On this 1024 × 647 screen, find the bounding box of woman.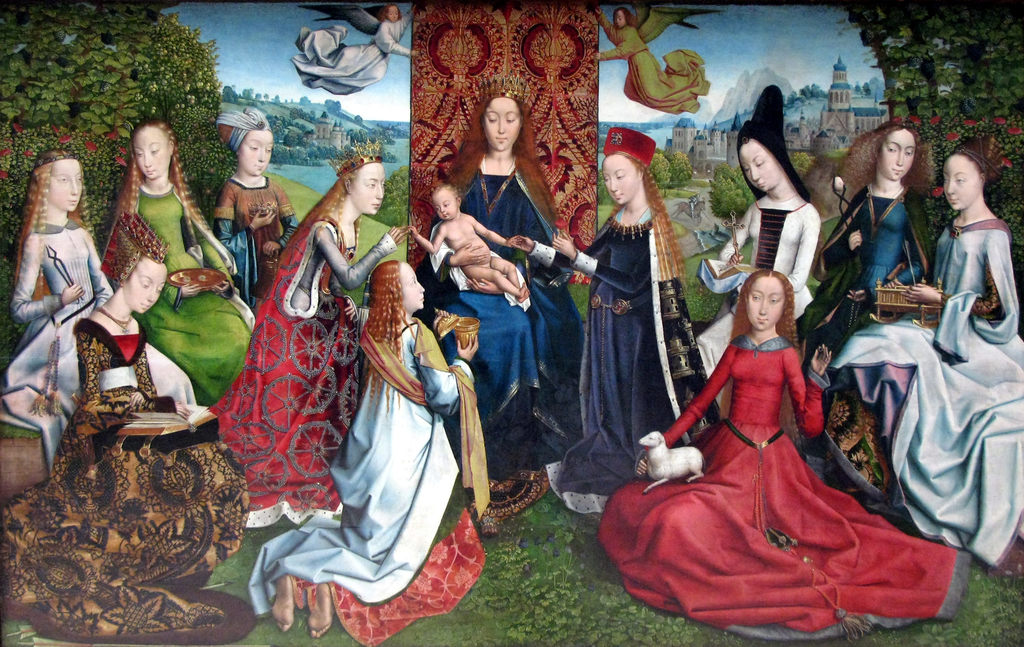
Bounding box: 0:143:200:477.
